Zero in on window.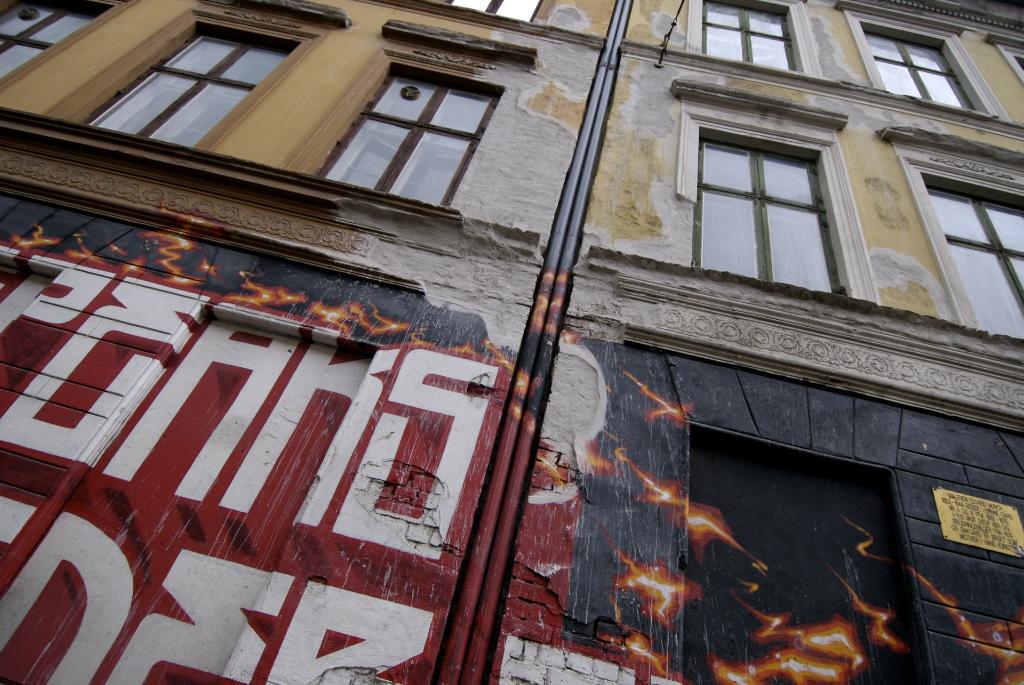
Zeroed in: 0 0 106 77.
